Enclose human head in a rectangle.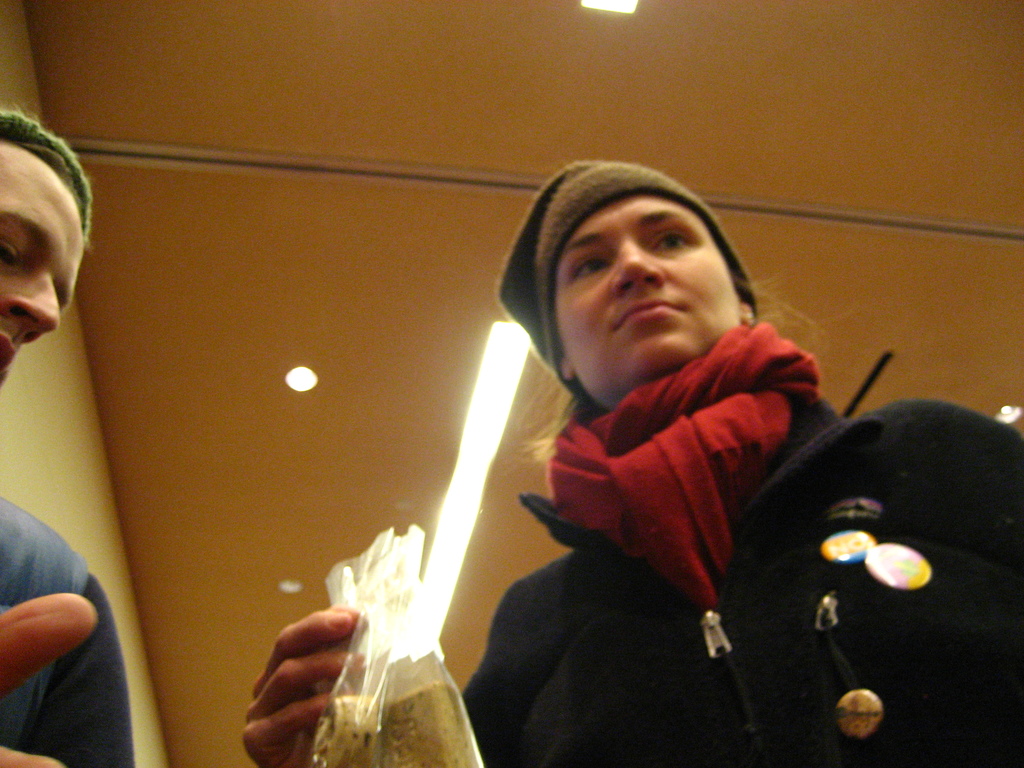
x1=520 y1=156 x2=753 y2=412.
